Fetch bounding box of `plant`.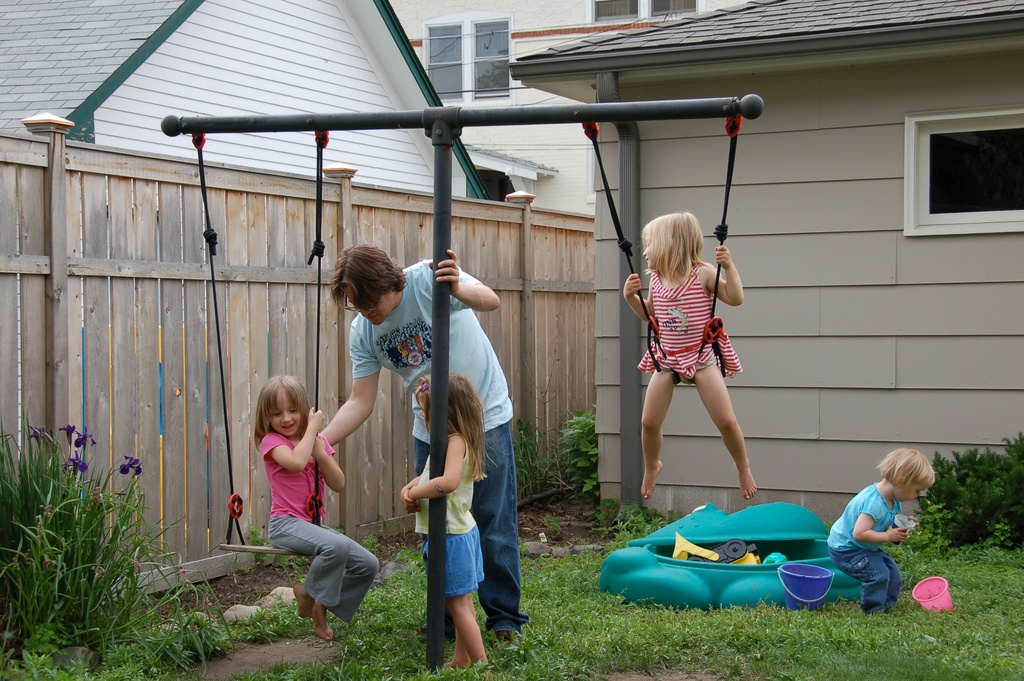
Bbox: region(541, 514, 566, 537).
